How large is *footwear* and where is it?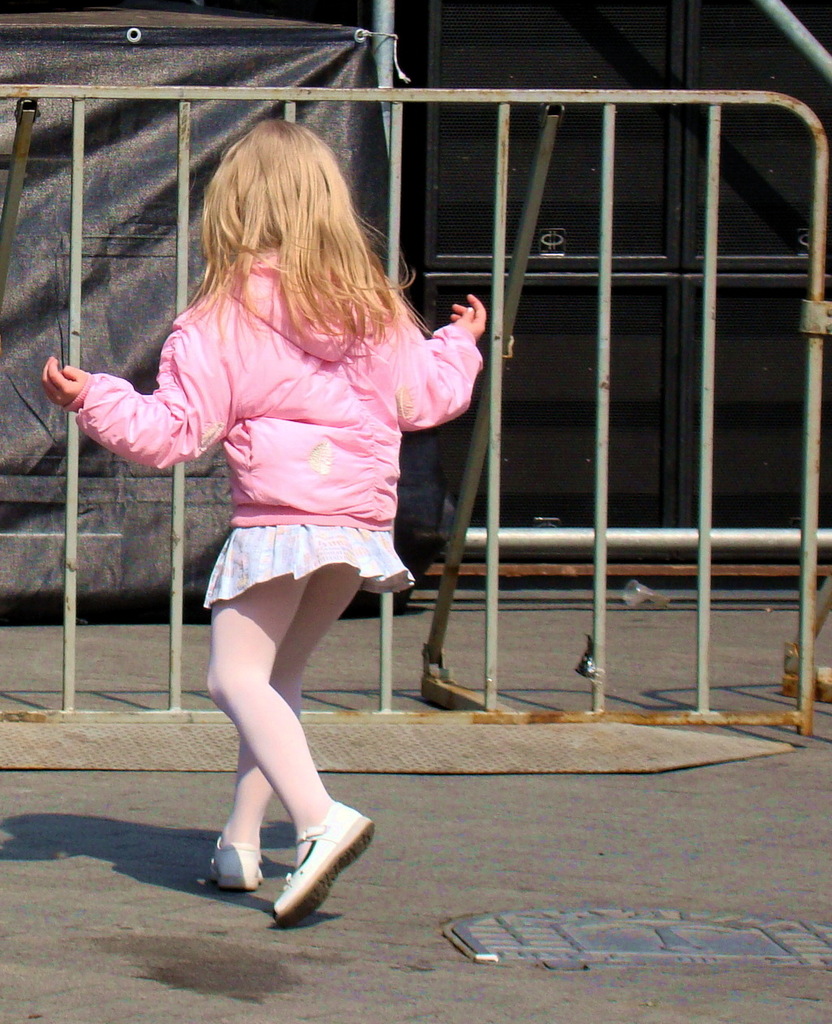
Bounding box: crop(207, 839, 256, 885).
